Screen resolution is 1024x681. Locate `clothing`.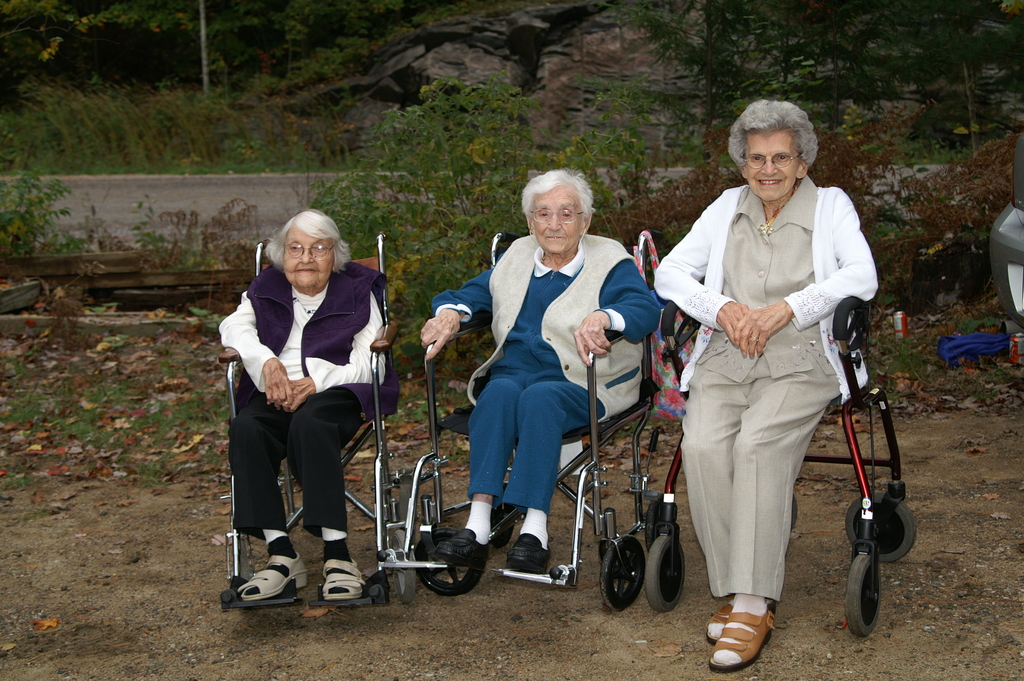
{"x1": 670, "y1": 143, "x2": 877, "y2": 621}.
